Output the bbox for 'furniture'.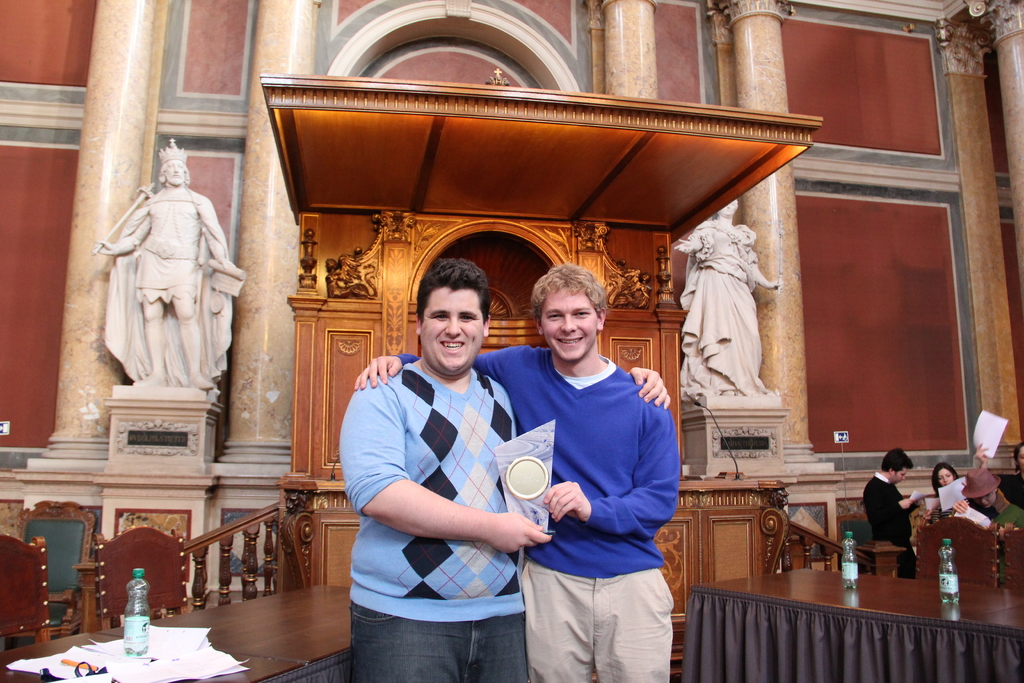
0/525/49/641.
